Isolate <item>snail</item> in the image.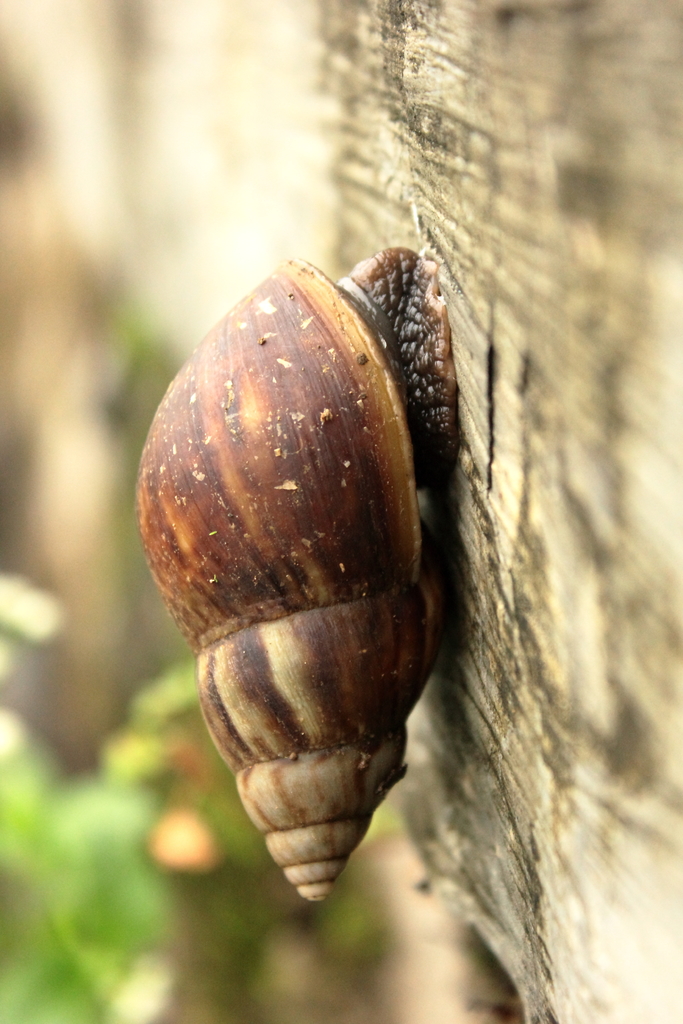
Isolated region: 137/245/457/909.
